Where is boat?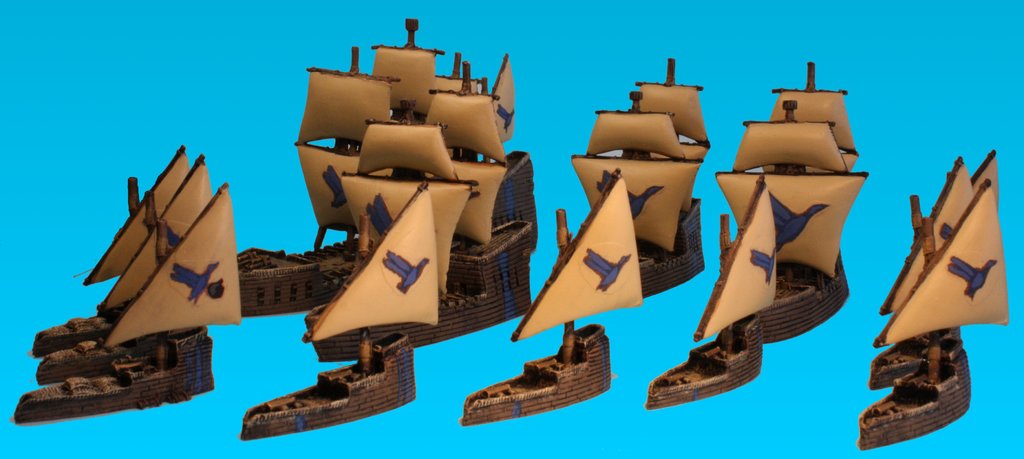
left=457, top=175, right=646, bottom=425.
